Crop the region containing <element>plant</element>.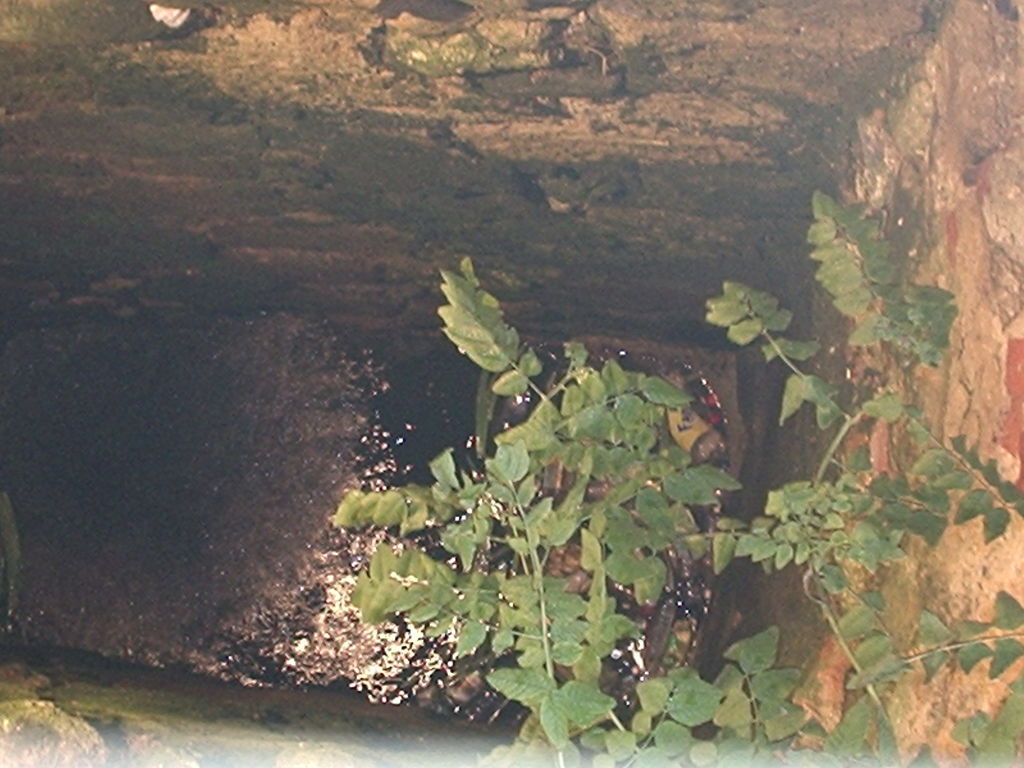
Crop region: [330, 190, 1023, 767].
